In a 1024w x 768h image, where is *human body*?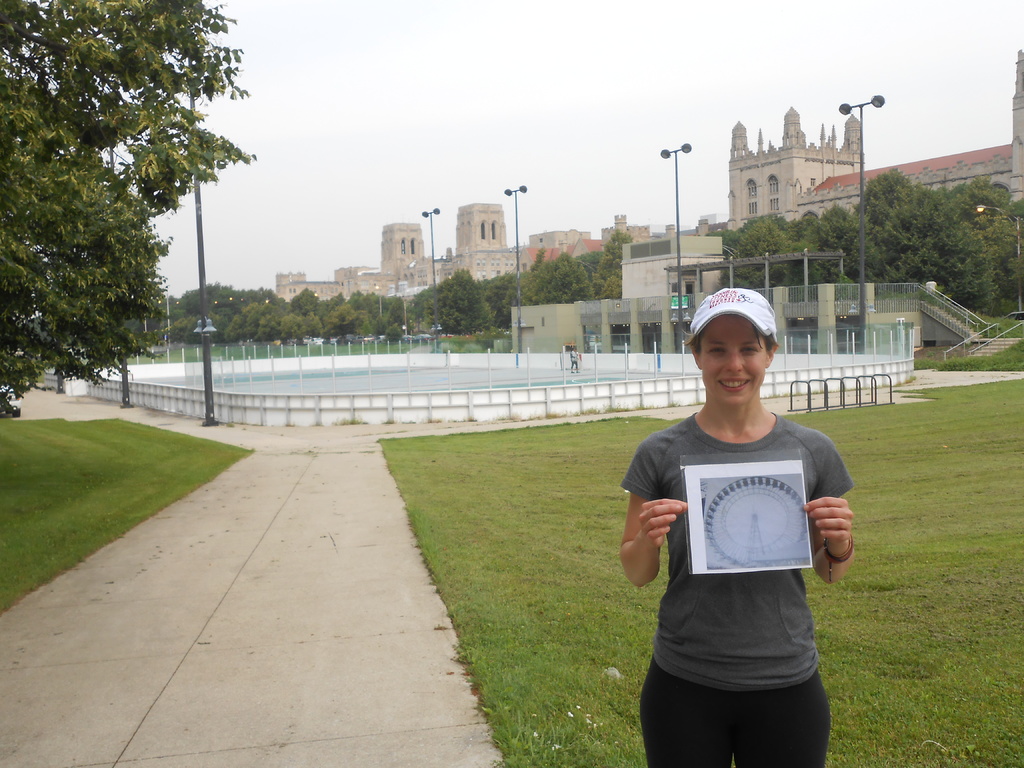
l=636, t=307, r=852, b=767.
